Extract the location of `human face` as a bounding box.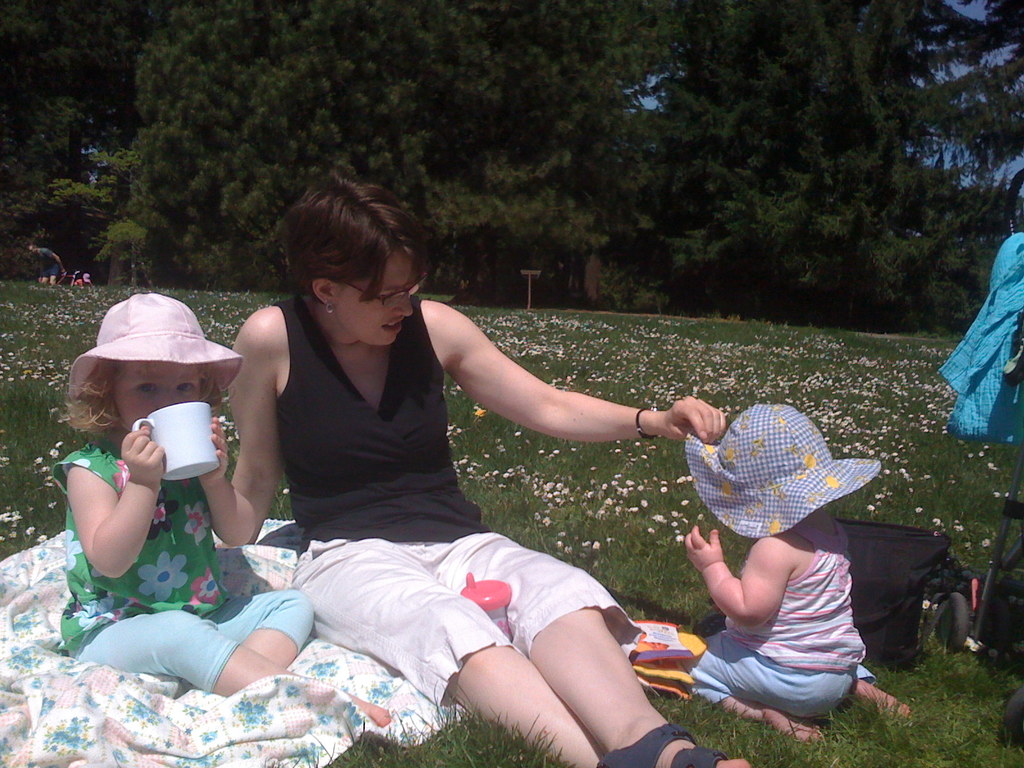
{"x1": 111, "y1": 362, "x2": 203, "y2": 429}.
